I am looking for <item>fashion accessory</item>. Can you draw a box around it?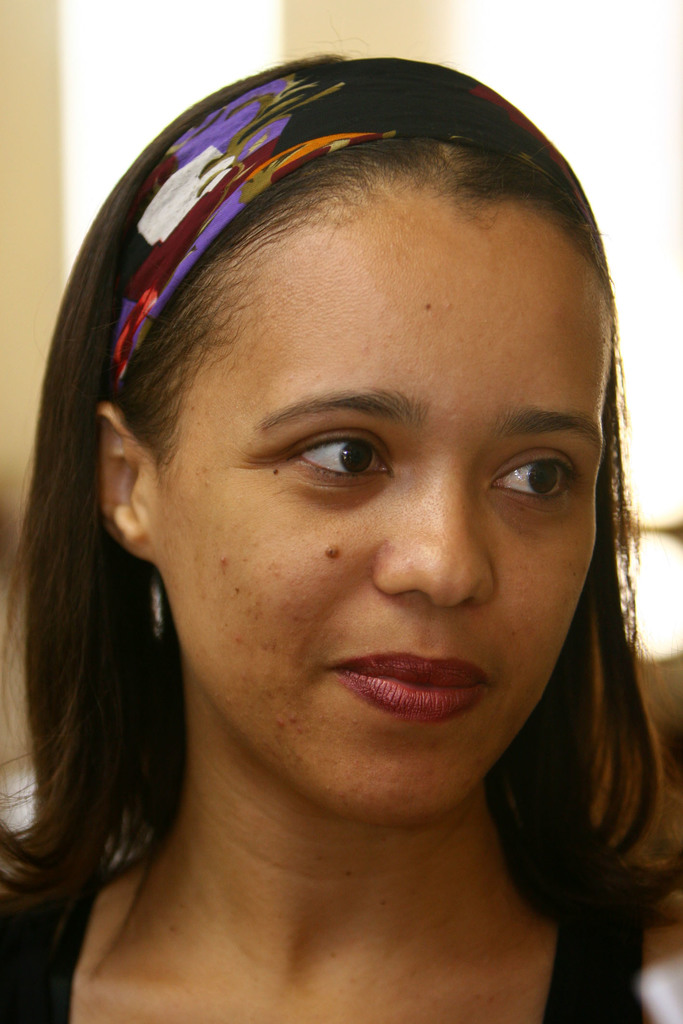
Sure, the bounding box is {"x1": 72, "y1": 56, "x2": 606, "y2": 405}.
